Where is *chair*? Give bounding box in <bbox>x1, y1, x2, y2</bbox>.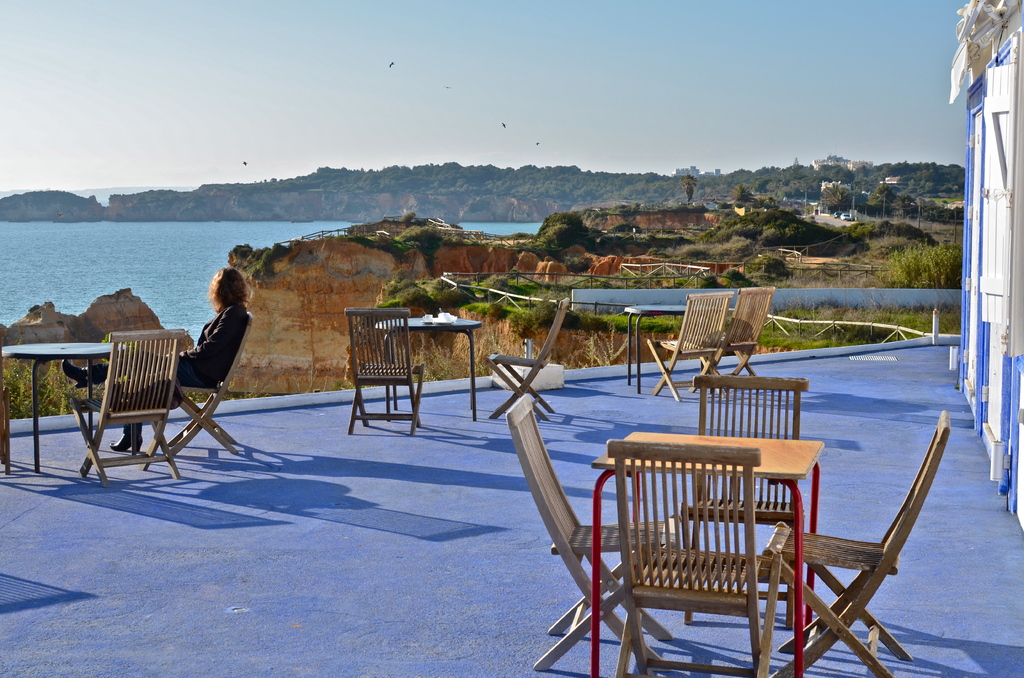
<bbox>691, 282, 777, 405</bbox>.
